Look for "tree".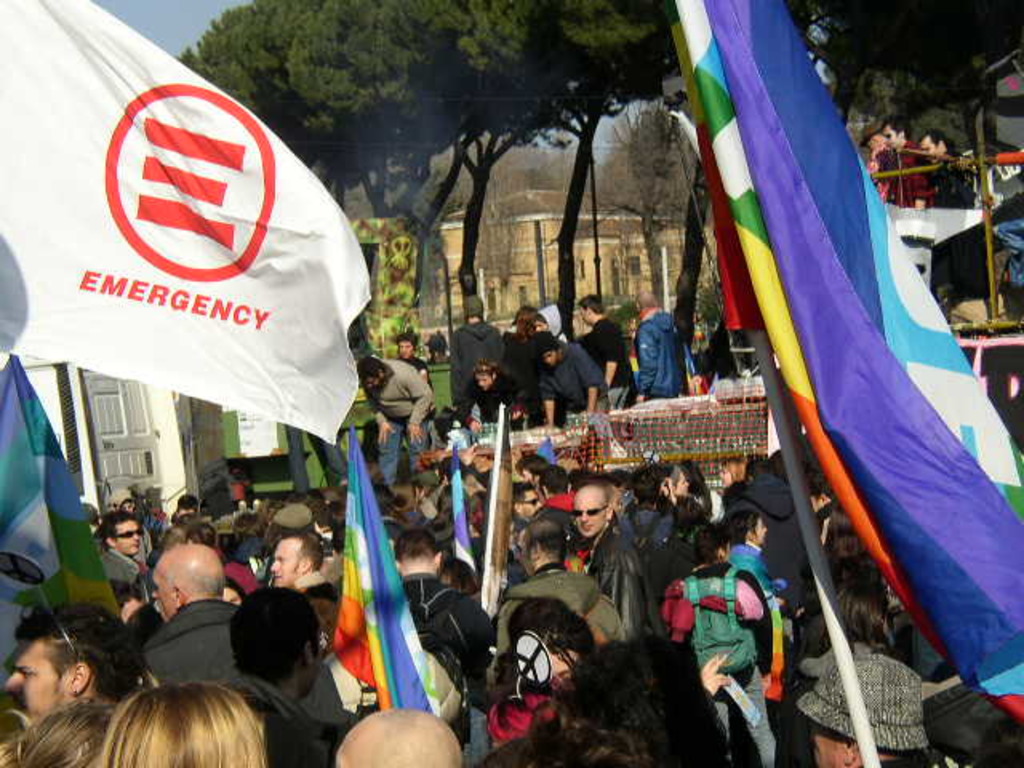
Found: bbox=[643, 0, 714, 357].
